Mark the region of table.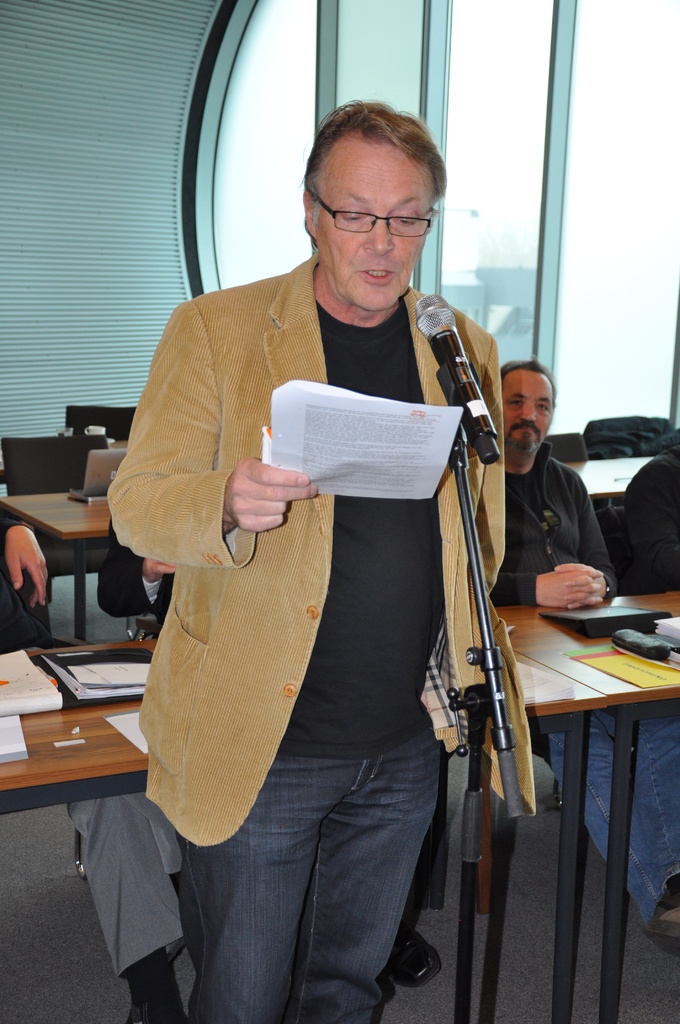
Region: 560/449/660/498.
